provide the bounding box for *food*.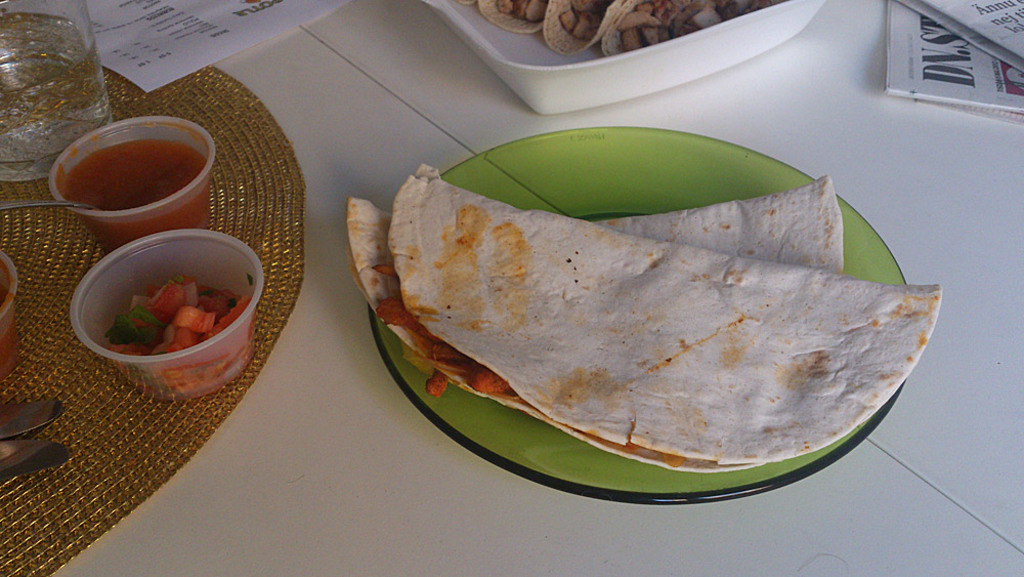
<bbox>400, 145, 934, 462</bbox>.
